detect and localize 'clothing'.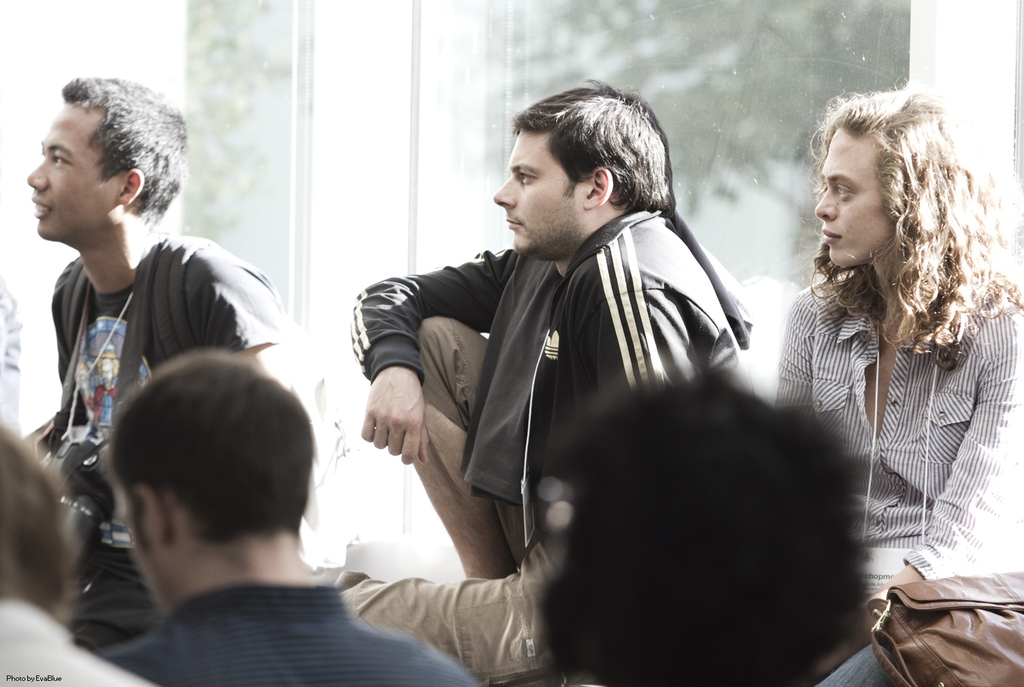
Localized at <box>755,186,1002,617</box>.
